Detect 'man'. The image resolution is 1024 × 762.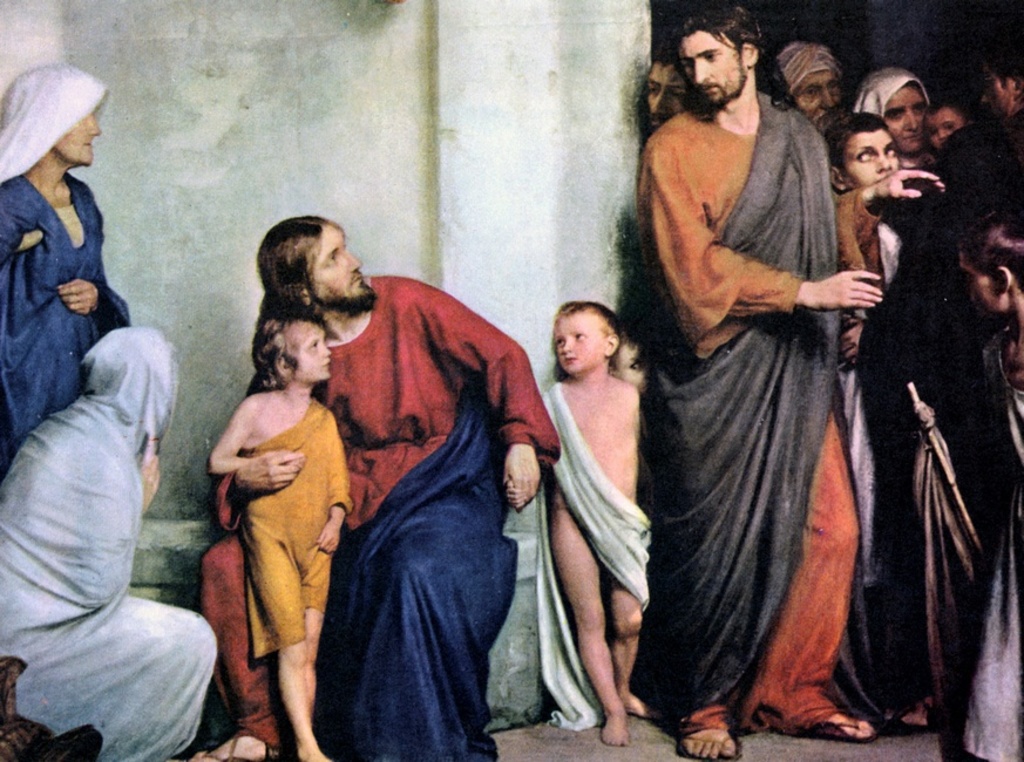
[x1=636, y1=1, x2=888, y2=758].
